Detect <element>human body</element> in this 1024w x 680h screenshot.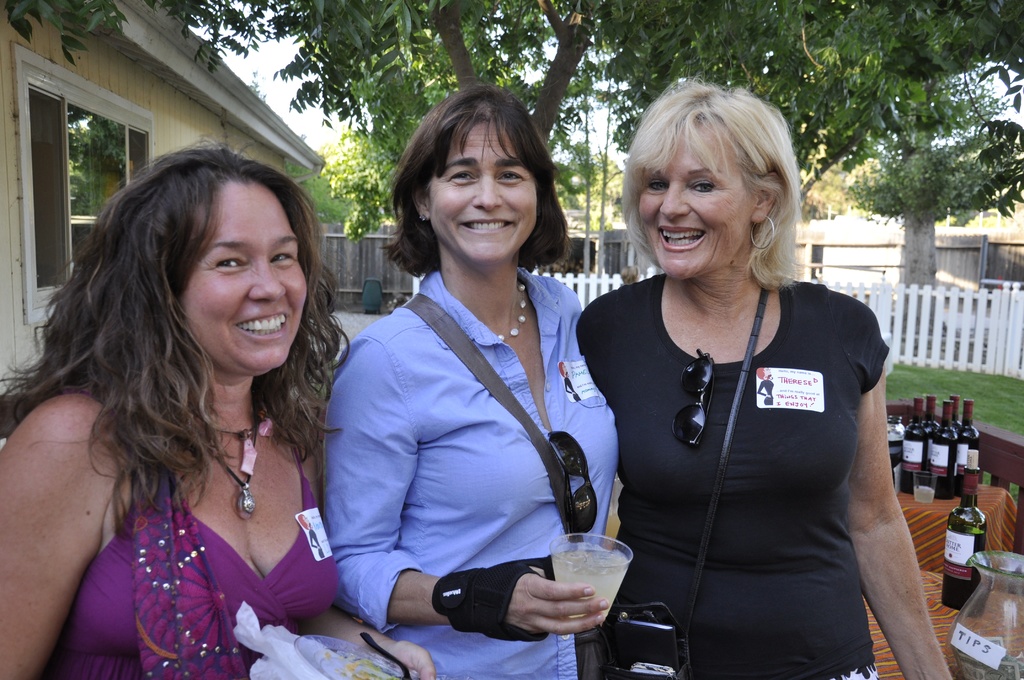
Detection: select_region(579, 69, 952, 679).
